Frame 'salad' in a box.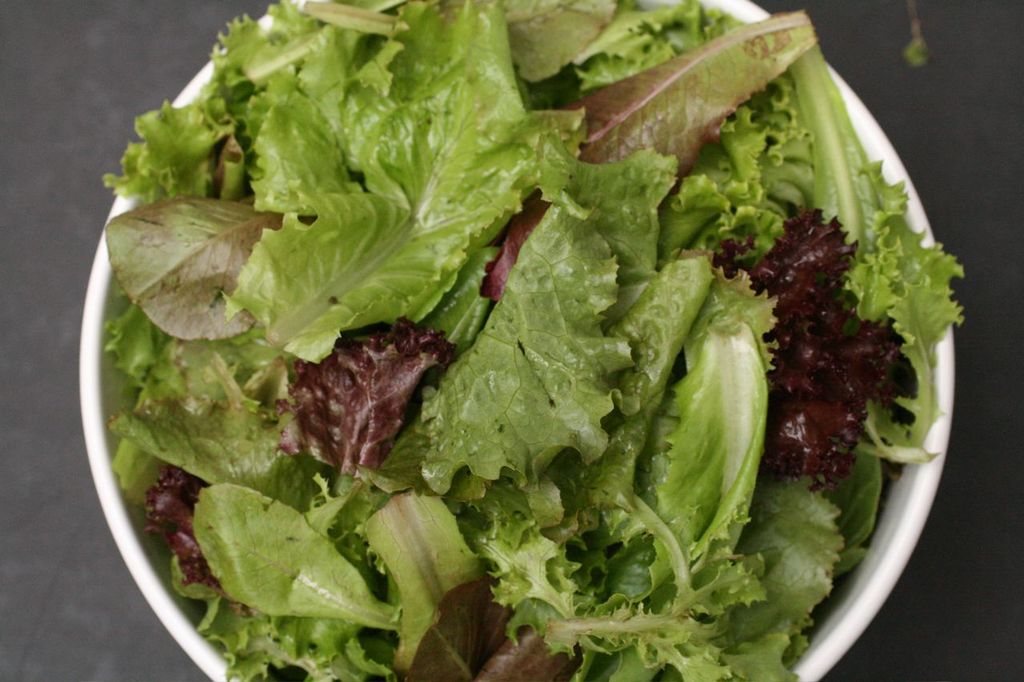
rect(80, 0, 955, 681).
